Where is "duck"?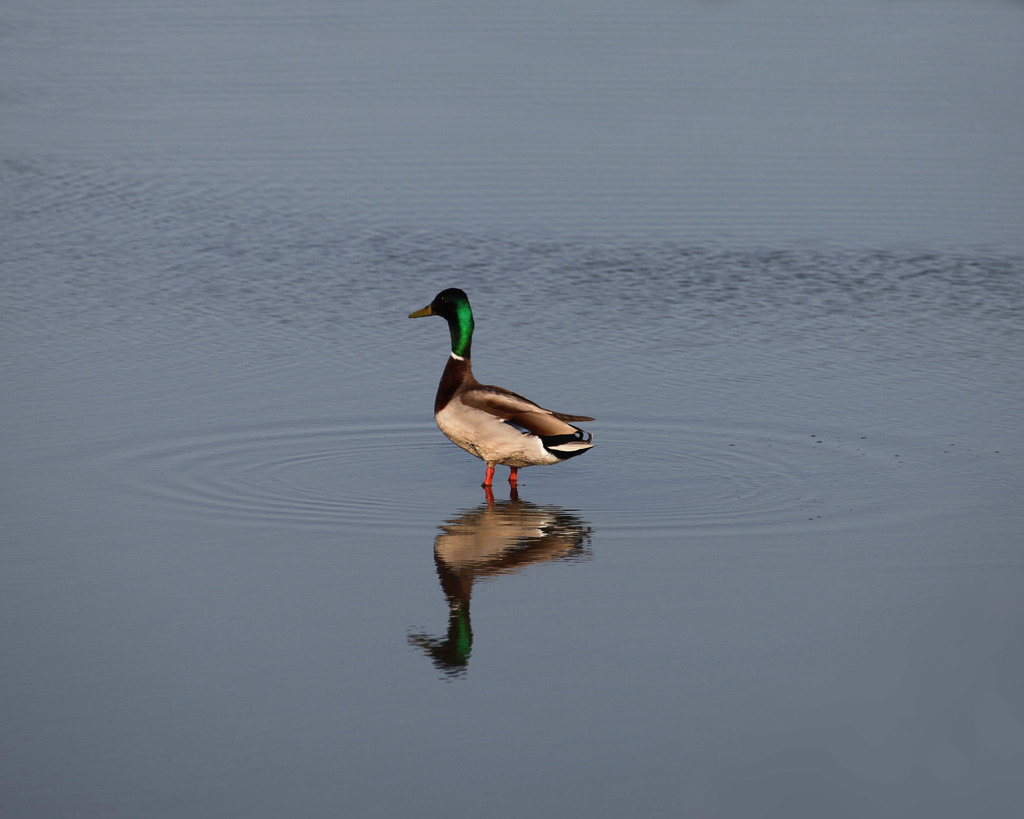
[left=391, top=289, right=587, bottom=510].
